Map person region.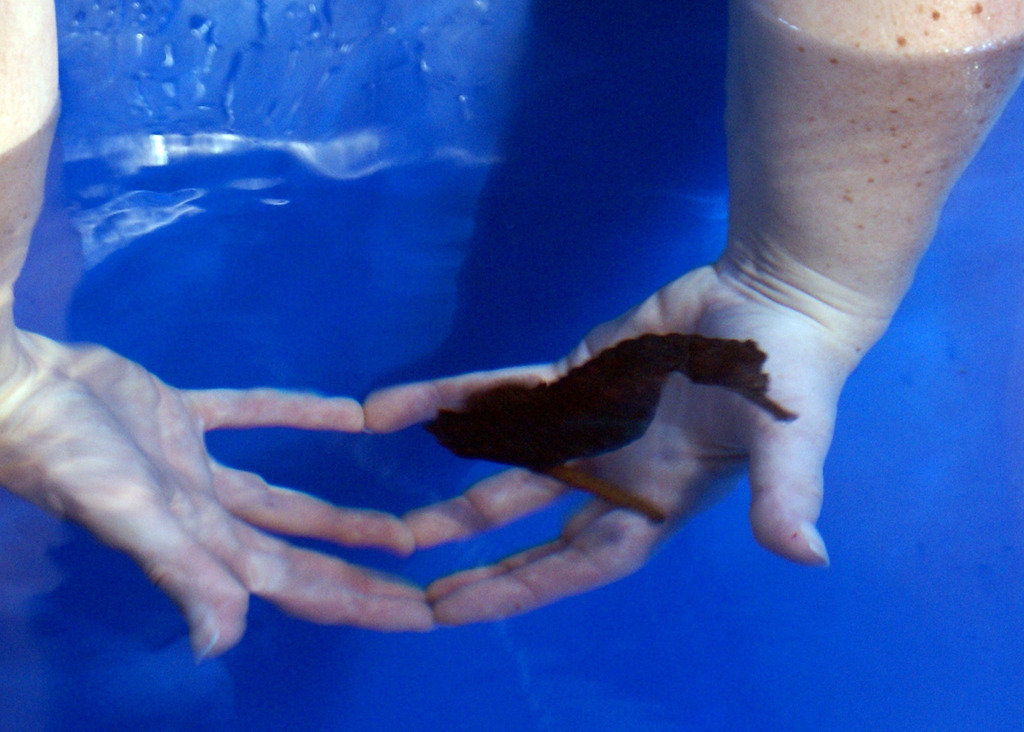
Mapped to (0, 0, 1023, 651).
